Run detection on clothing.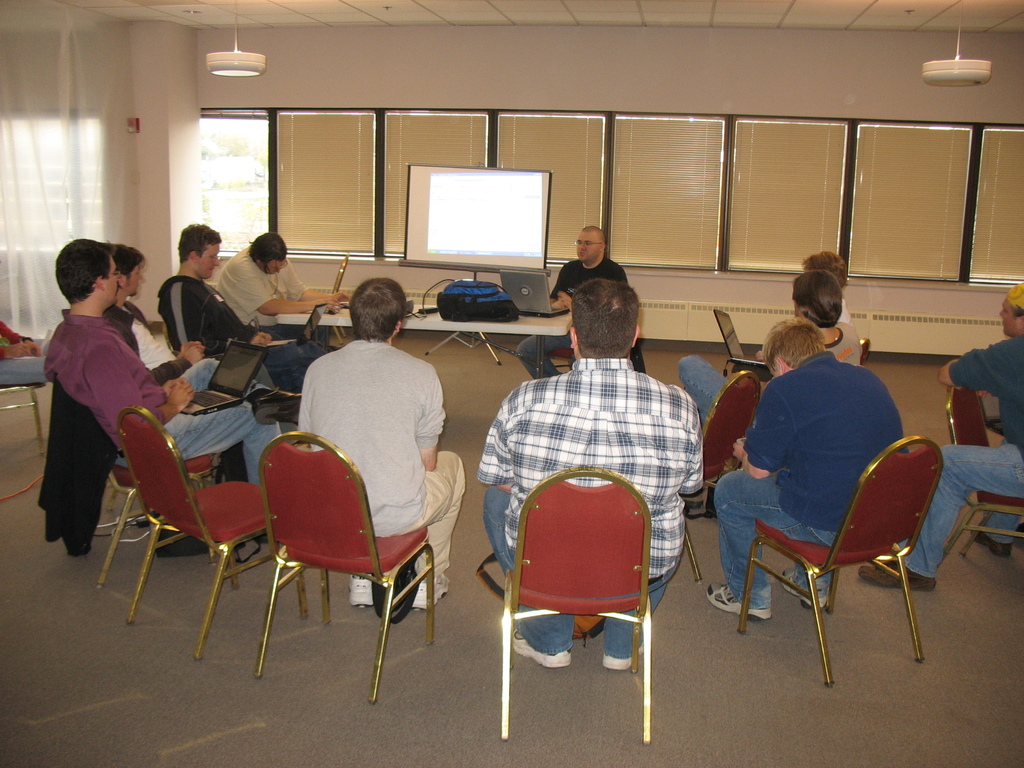
Result: x1=474 y1=364 x2=711 y2=673.
